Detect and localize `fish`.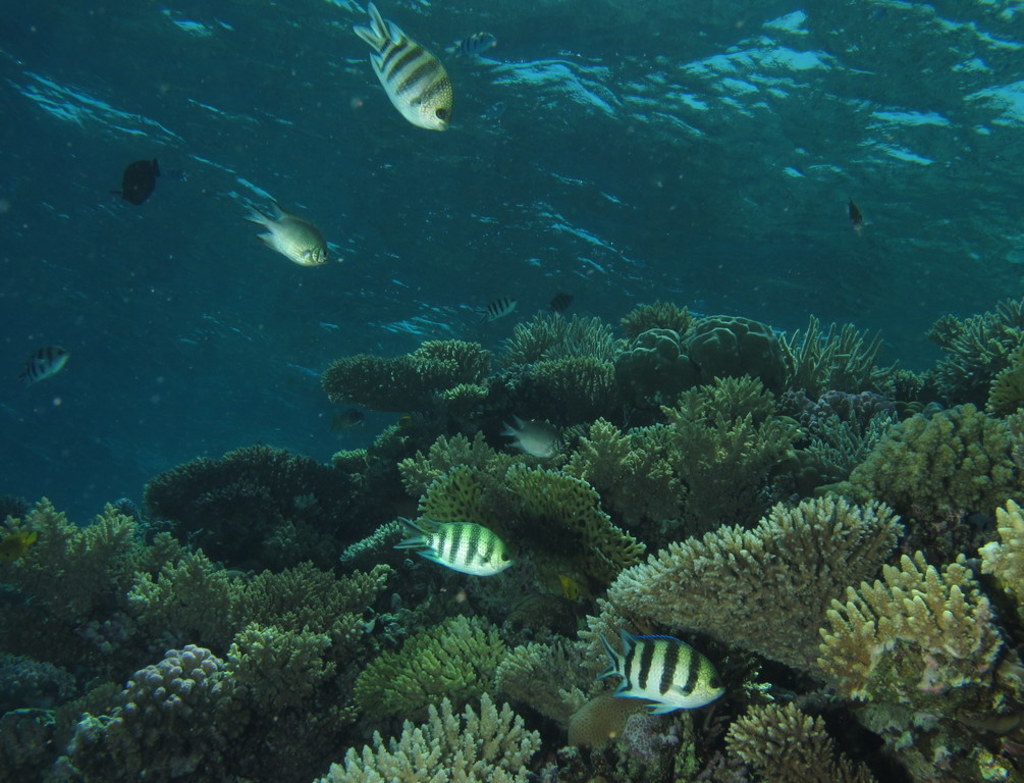
Localized at detection(548, 293, 577, 313).
